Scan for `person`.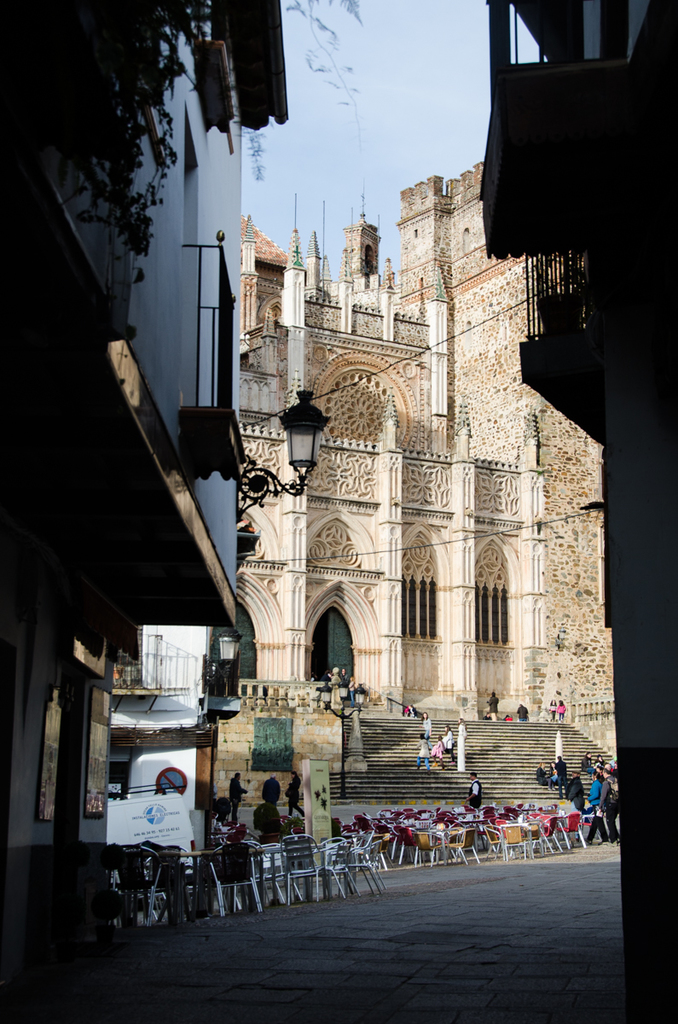
Scan result: bbox(548, 698, 558, 723).
